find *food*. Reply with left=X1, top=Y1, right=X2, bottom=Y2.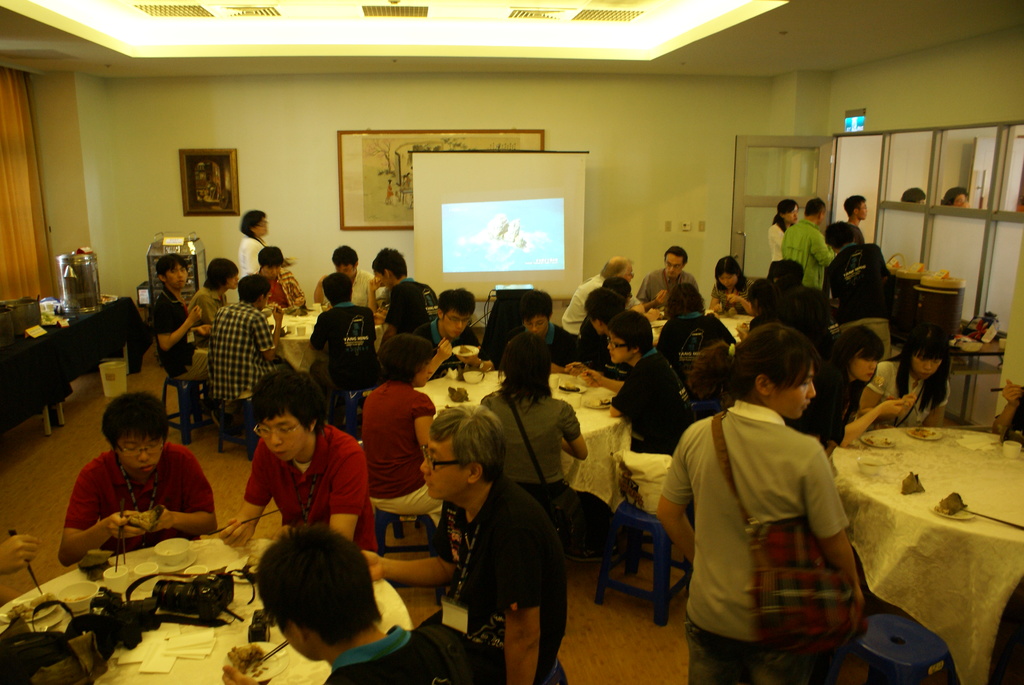
left=589, top=395, right=613, bottom=407.
